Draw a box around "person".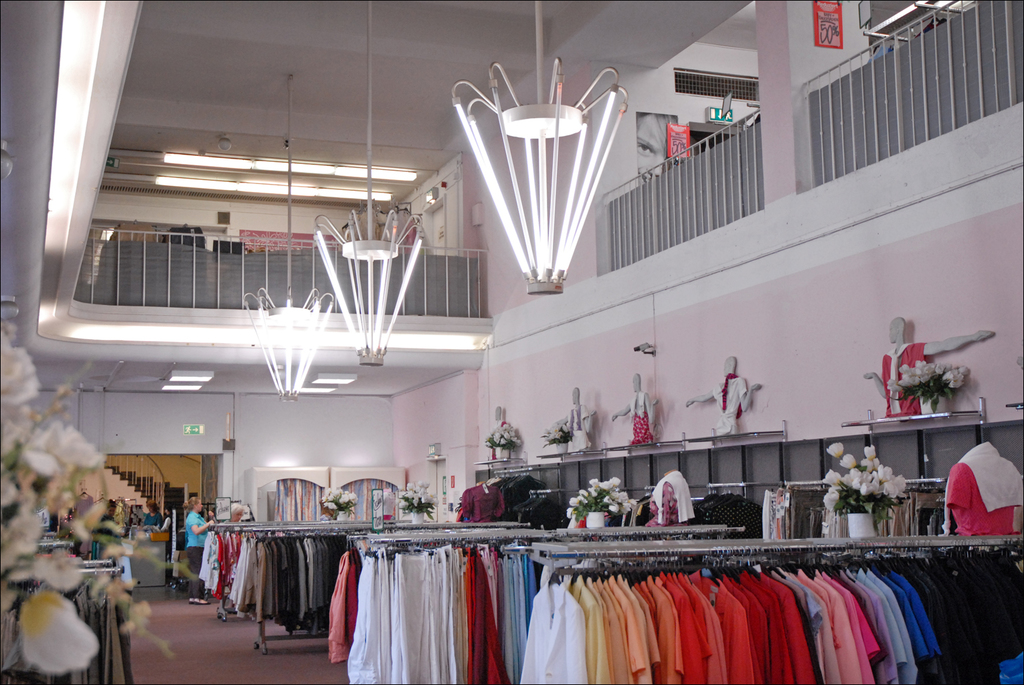
(140,497,163,530).
